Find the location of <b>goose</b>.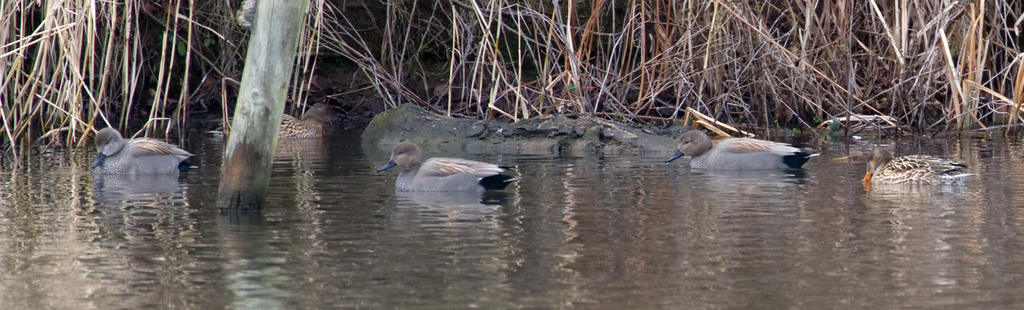
Location: {"x1": 662, "y1": 131, "x2": 809, "y2": 172}.
